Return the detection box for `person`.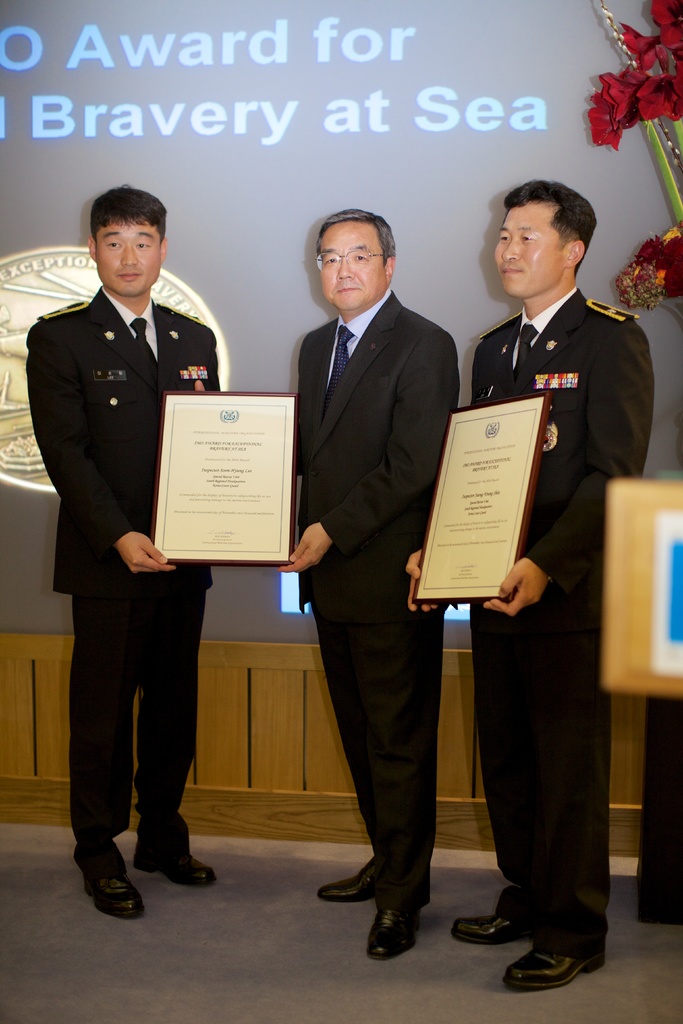
detection(293, 206, 459, 956).
